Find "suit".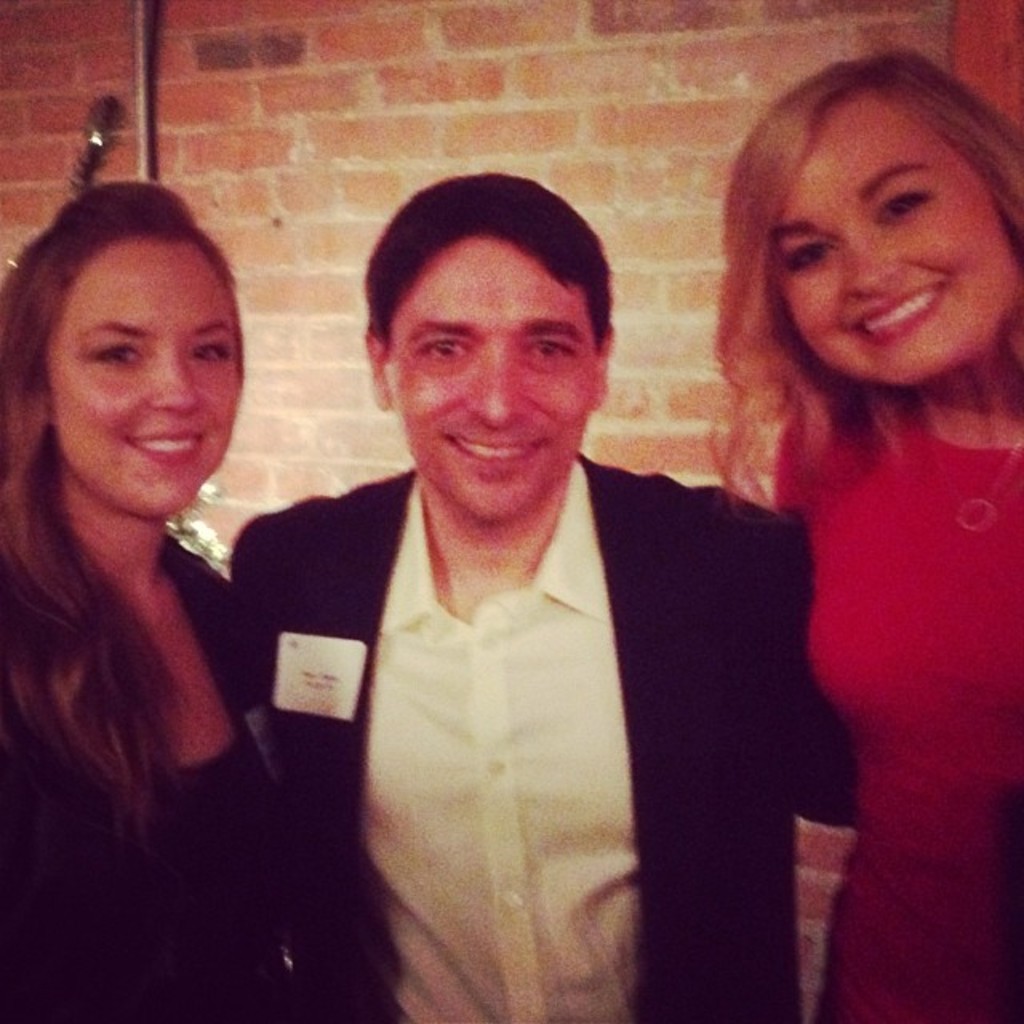
(194,394,757,1005).
